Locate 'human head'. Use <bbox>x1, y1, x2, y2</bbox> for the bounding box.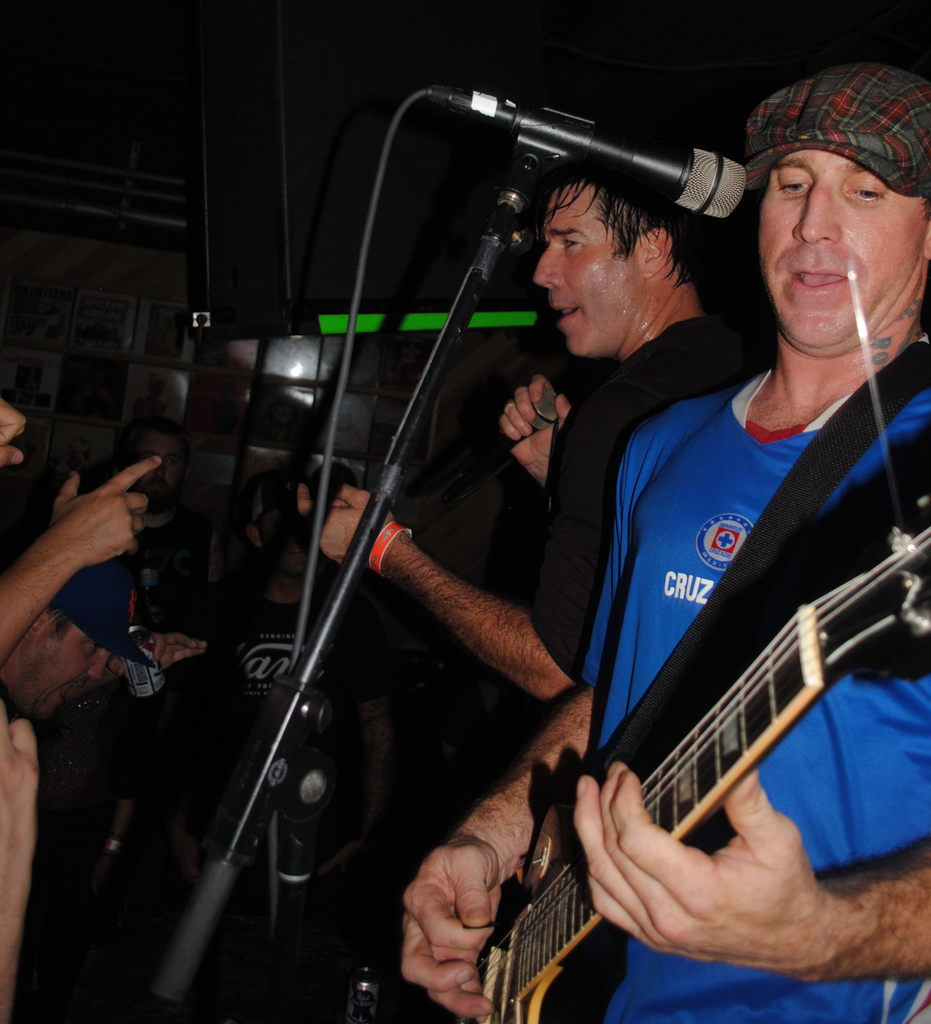
<bbox>749, 92, 919, 376</bbox>.
